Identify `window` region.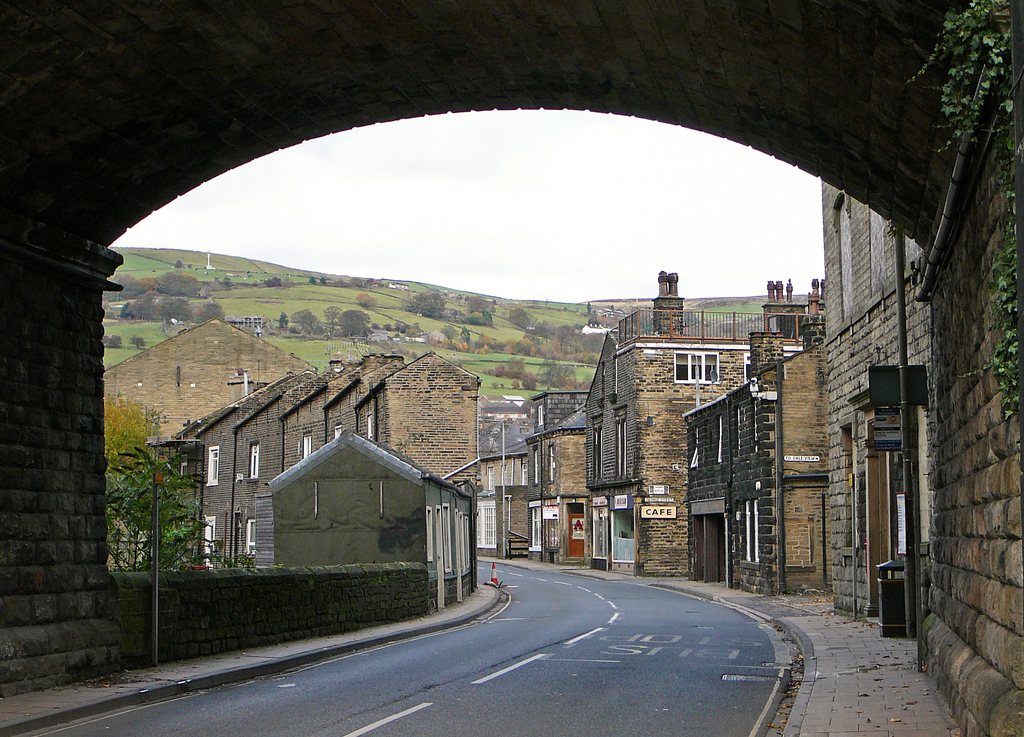
Region: bbox(671, 349, 720, 384).
